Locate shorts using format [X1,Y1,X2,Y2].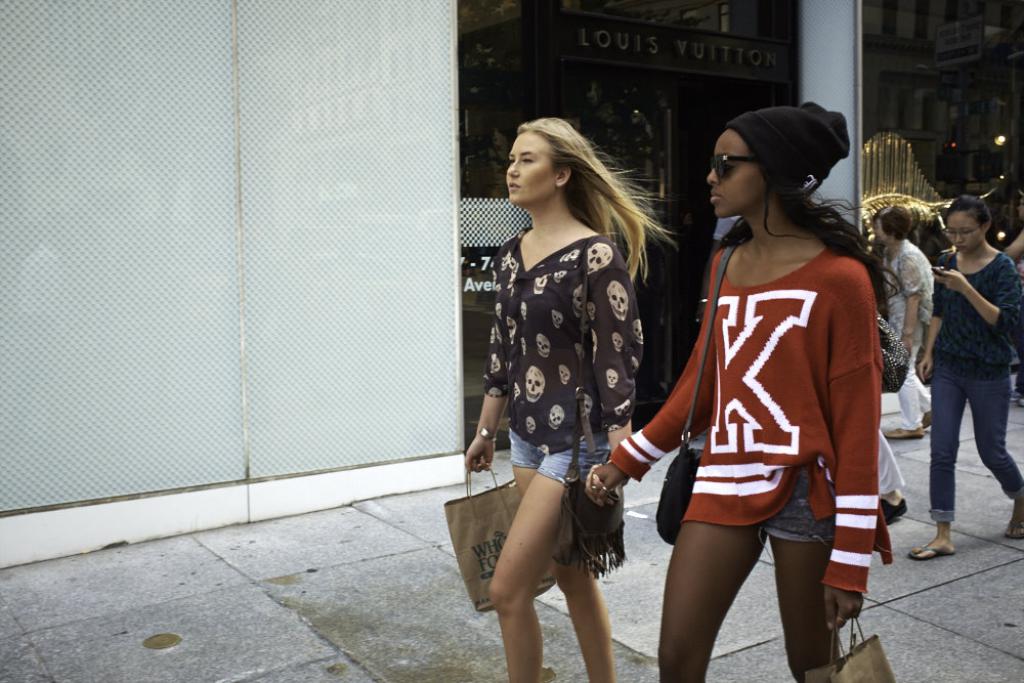
[509,427,613,485].
